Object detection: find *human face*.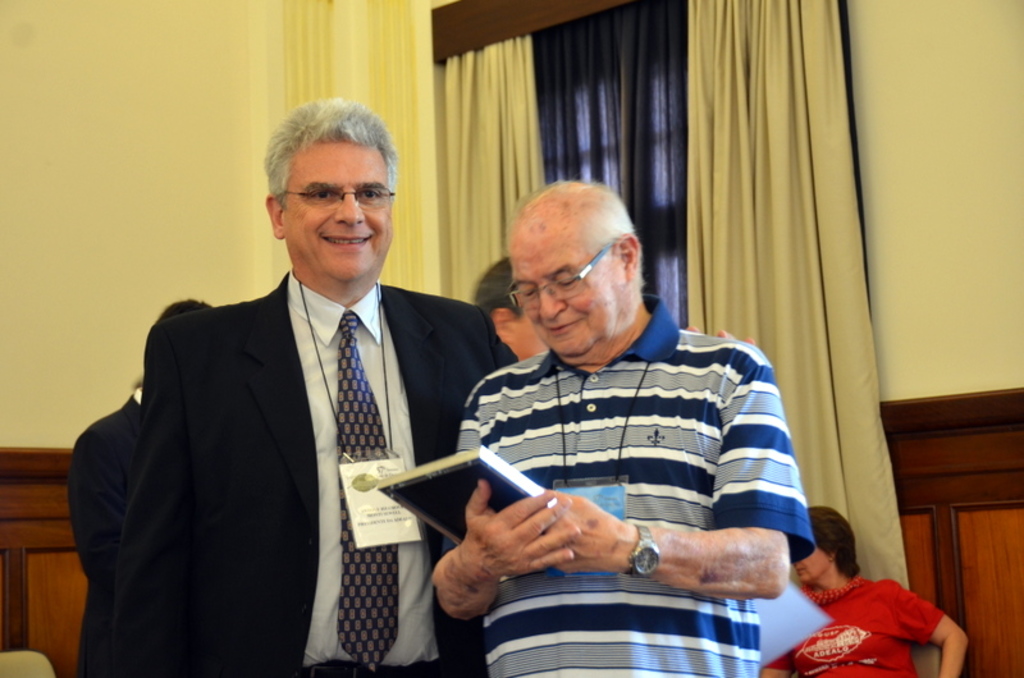
[803,553,829,583].
